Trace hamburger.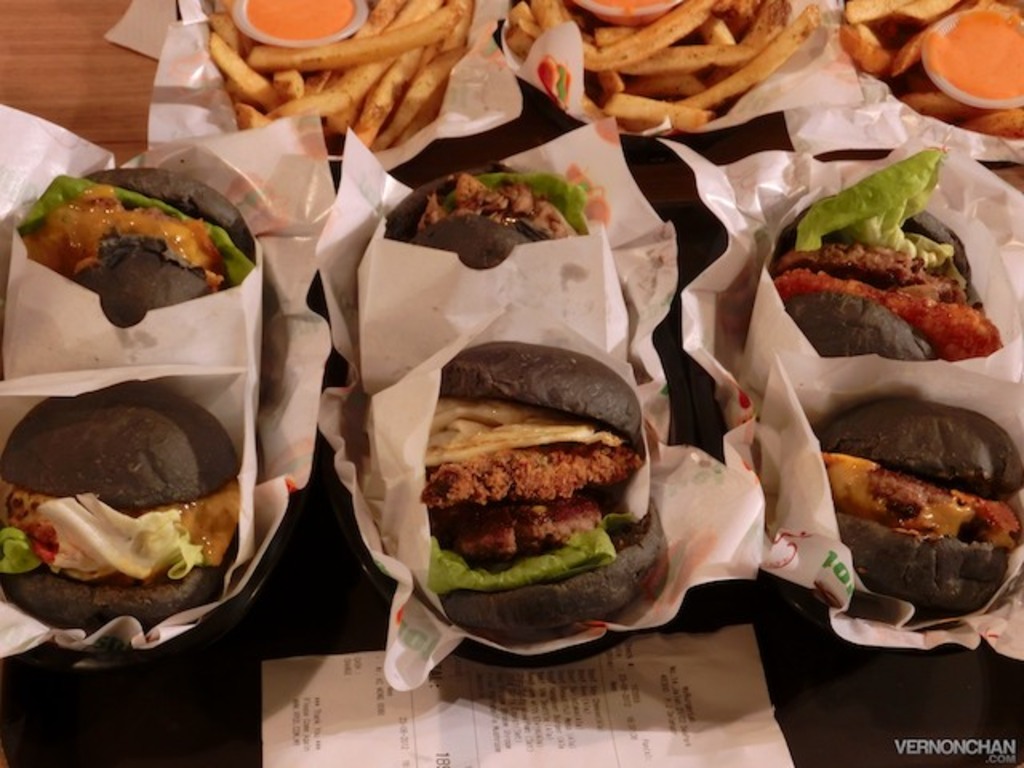
Traced to (19, 166, 258, 328).
